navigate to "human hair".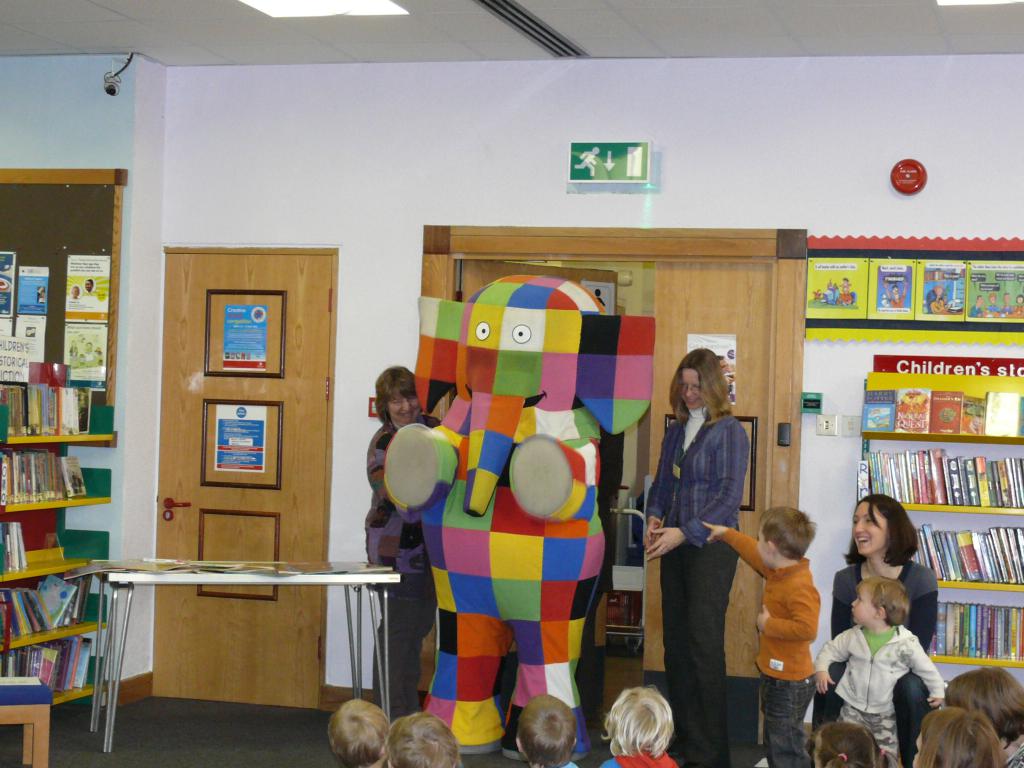
Navigation target: {"x1": 323, "y1": 696, "x2": 392, "y2": 767}.
